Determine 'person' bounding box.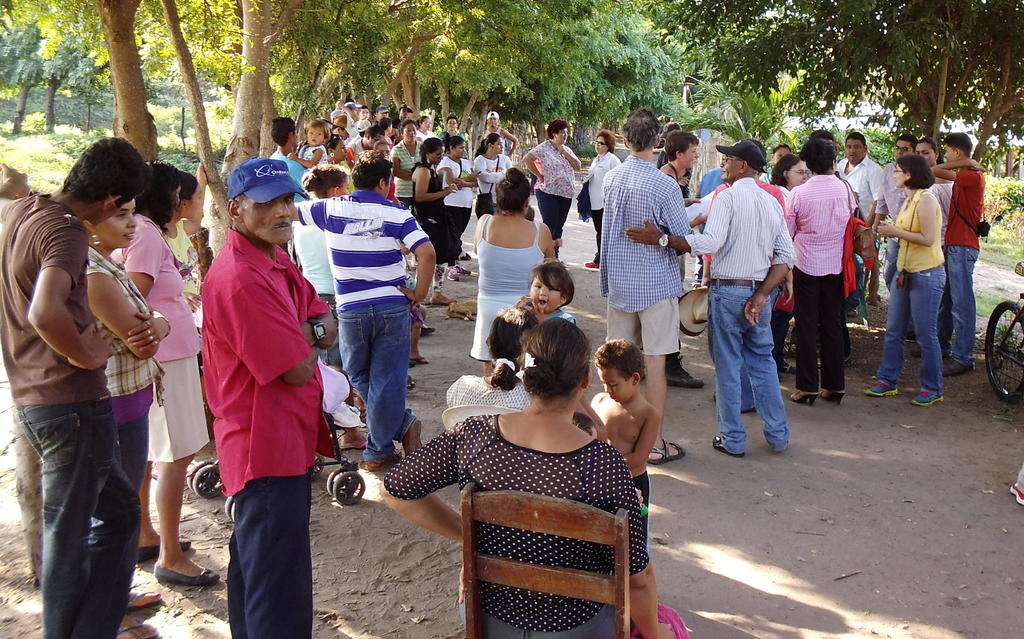
Determined: region(378, 312, 676, 638).
